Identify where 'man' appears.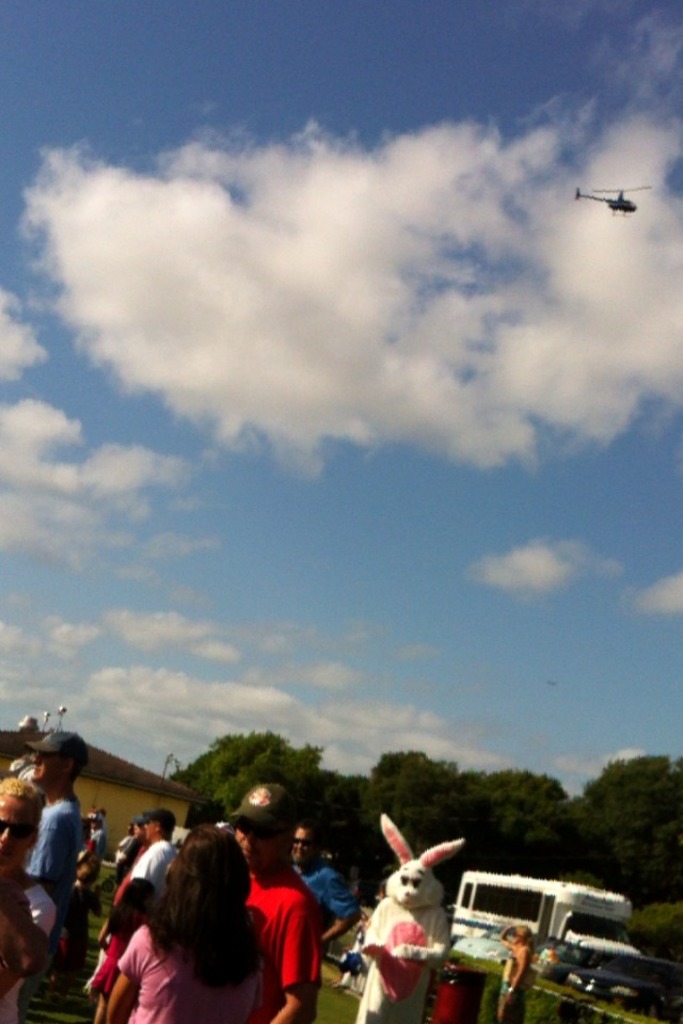
Appears at bbox=(121, 805, 190, 900).
